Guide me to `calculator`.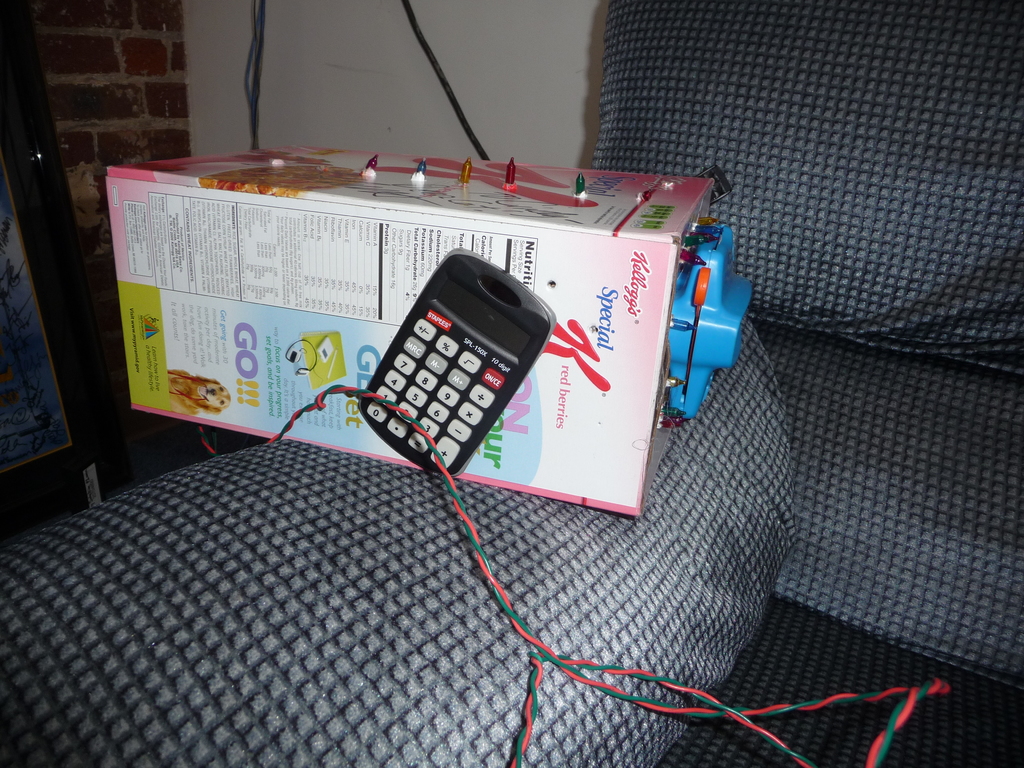
Guidance: [x1=353, y1=244, x2=560, y2=477].
